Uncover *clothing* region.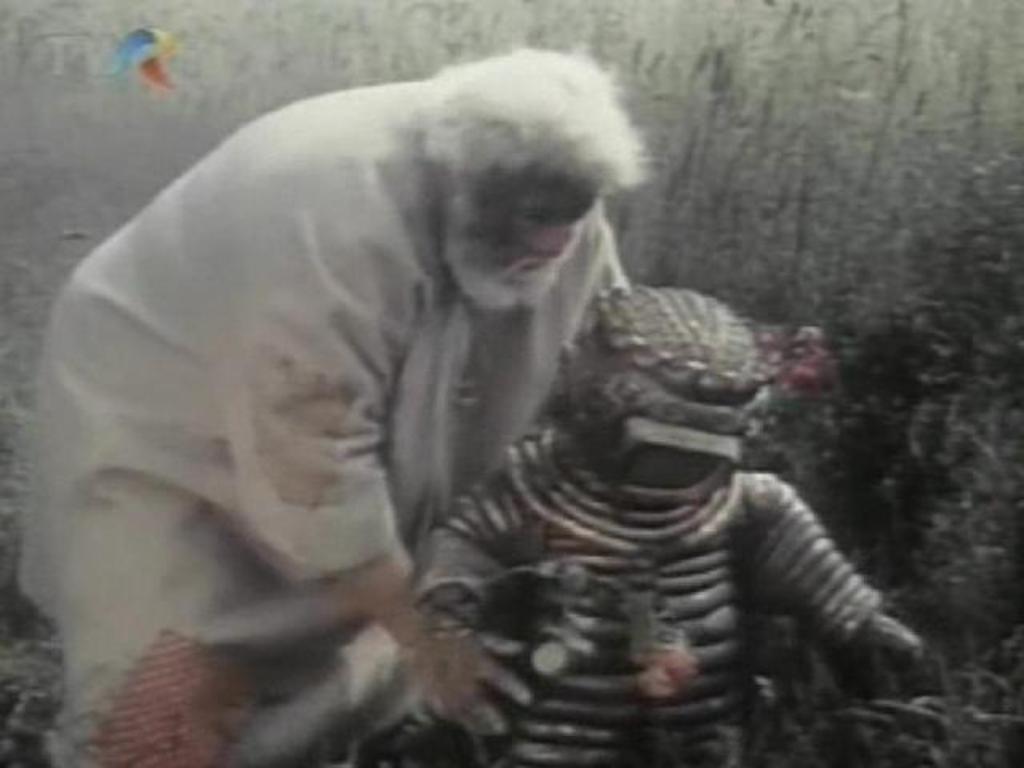
Uncovered: (x1=21, y1=70, x2=642, y2=766).
